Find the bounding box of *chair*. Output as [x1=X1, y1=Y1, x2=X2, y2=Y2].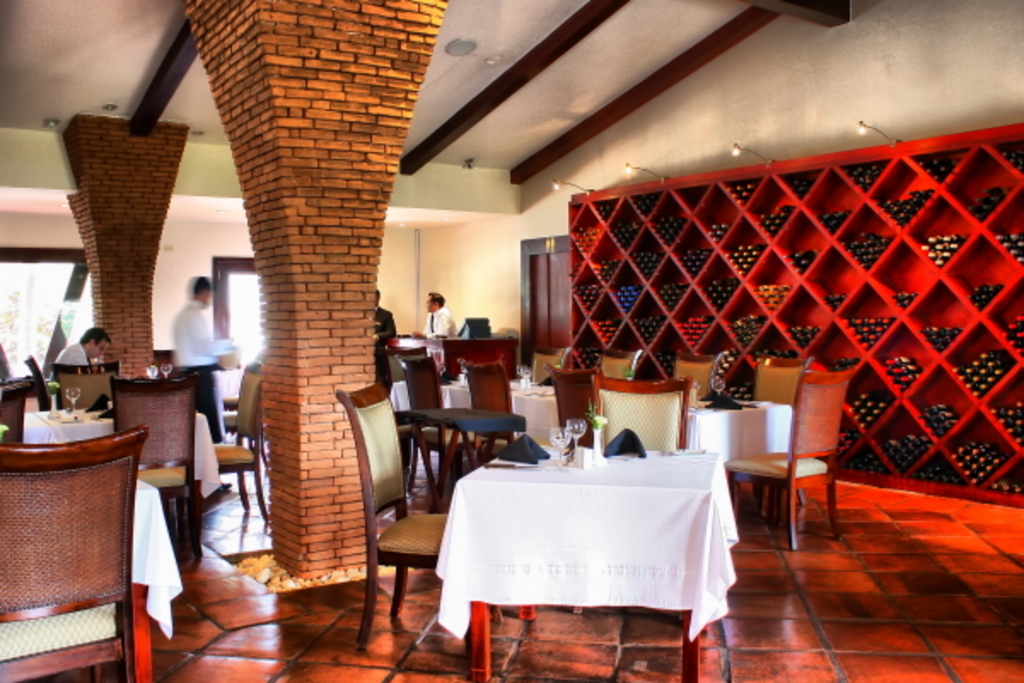
[x1=104, y1=374, x2=198, y2=574].
